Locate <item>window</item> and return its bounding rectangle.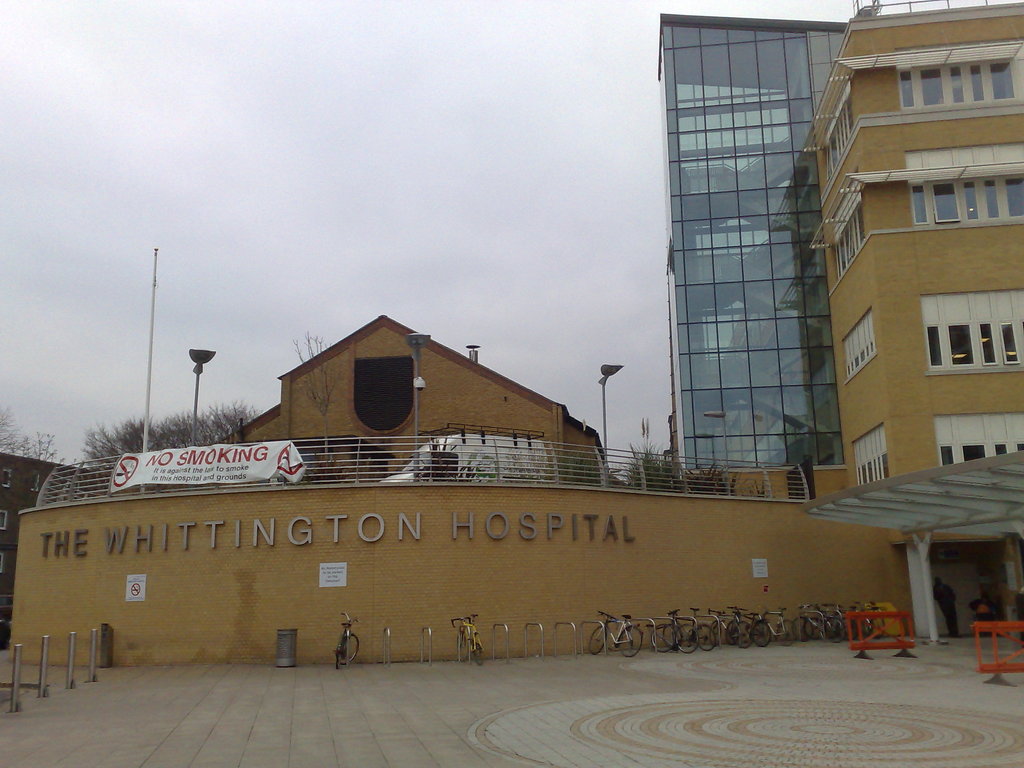
select_region(925, 326, 943, 367).
